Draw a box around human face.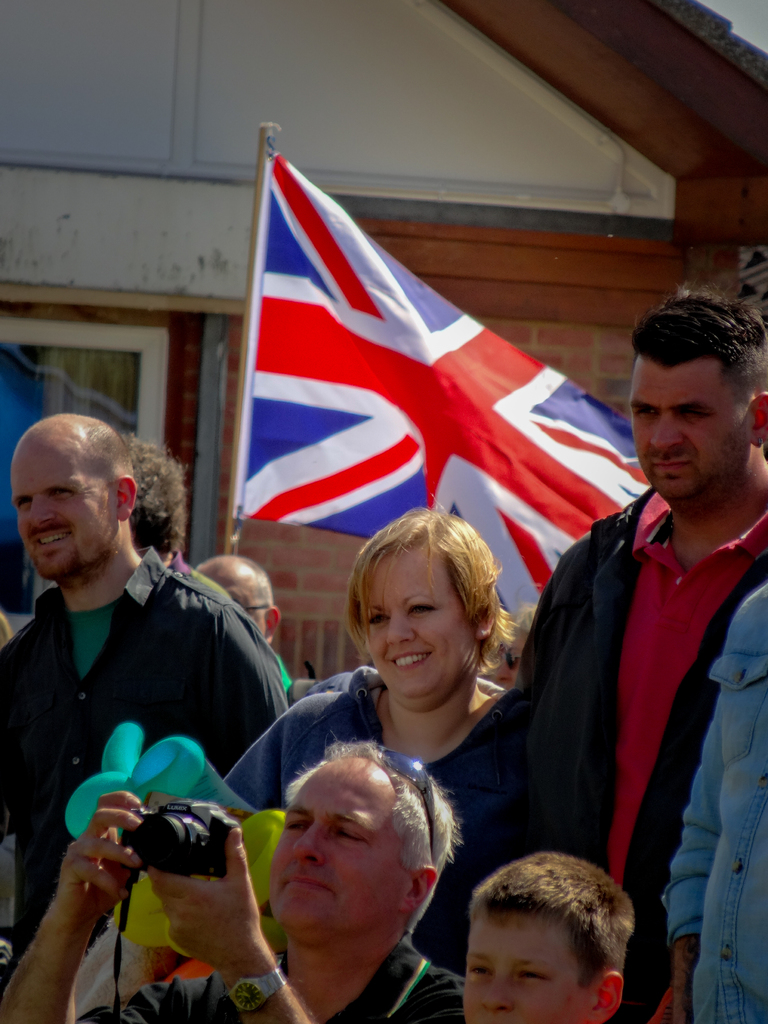
region(9, 433, 123, 586).
